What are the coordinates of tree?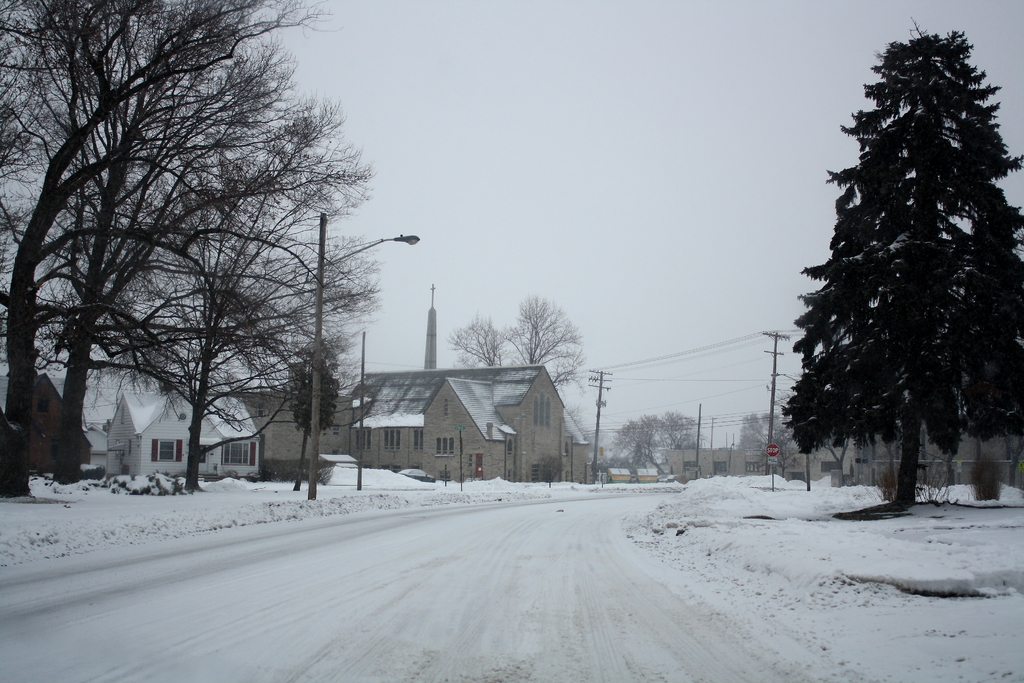
{"x1": 739, "y1": 411, "x2": 760, "y2": 456}.
